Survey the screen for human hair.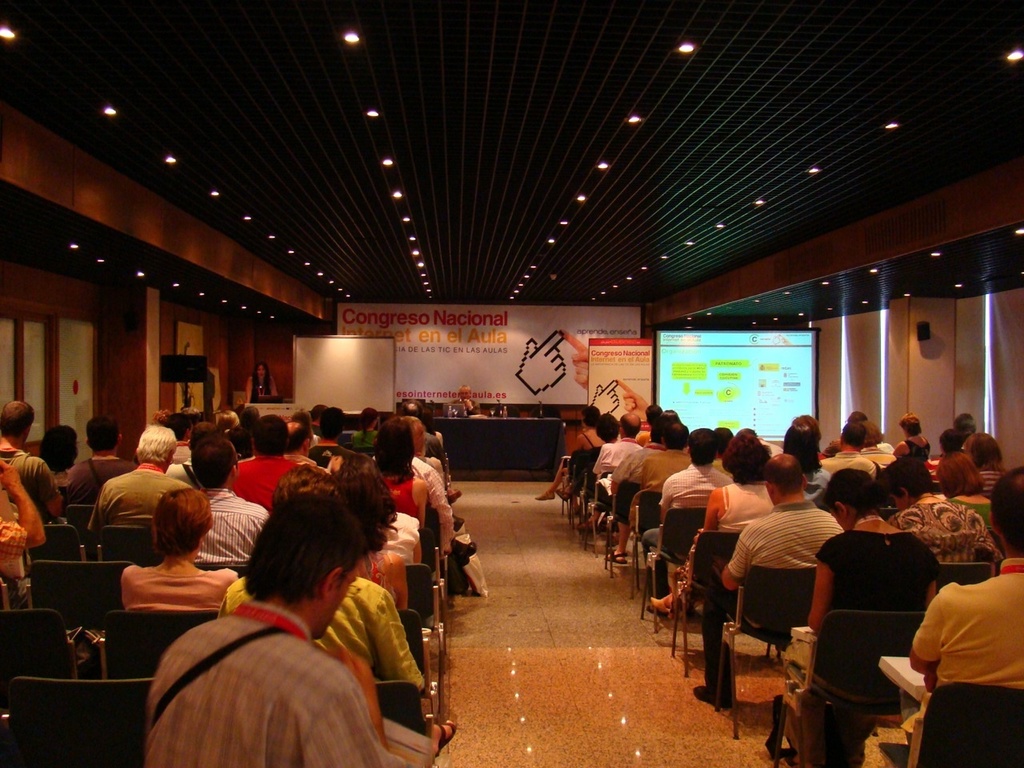
Survey found: region(962, 430, 1006, 470).
